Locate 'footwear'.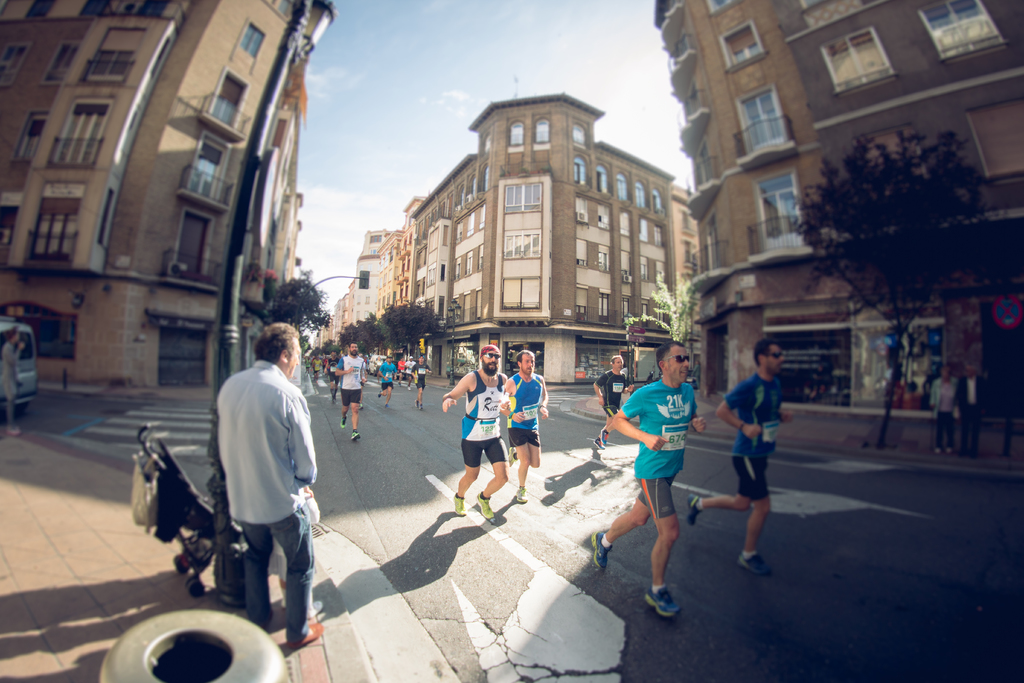
Bounding box: box=[589, 524, 615, 578].
